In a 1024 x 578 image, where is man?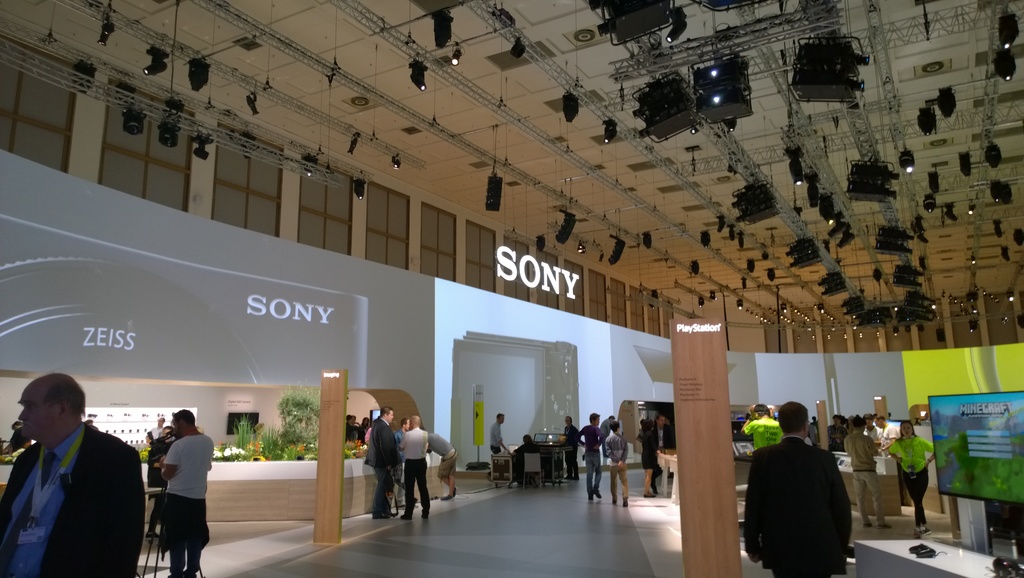
[829, 416, 847, 452].
